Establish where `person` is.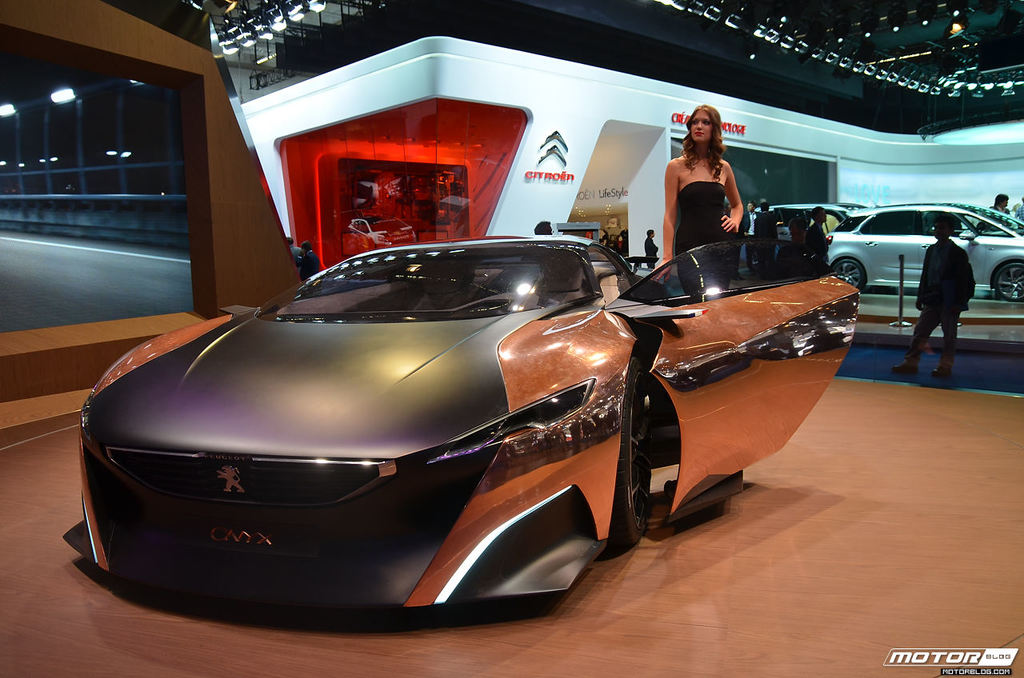
Established at BBox(295, 240, 322, 282).
